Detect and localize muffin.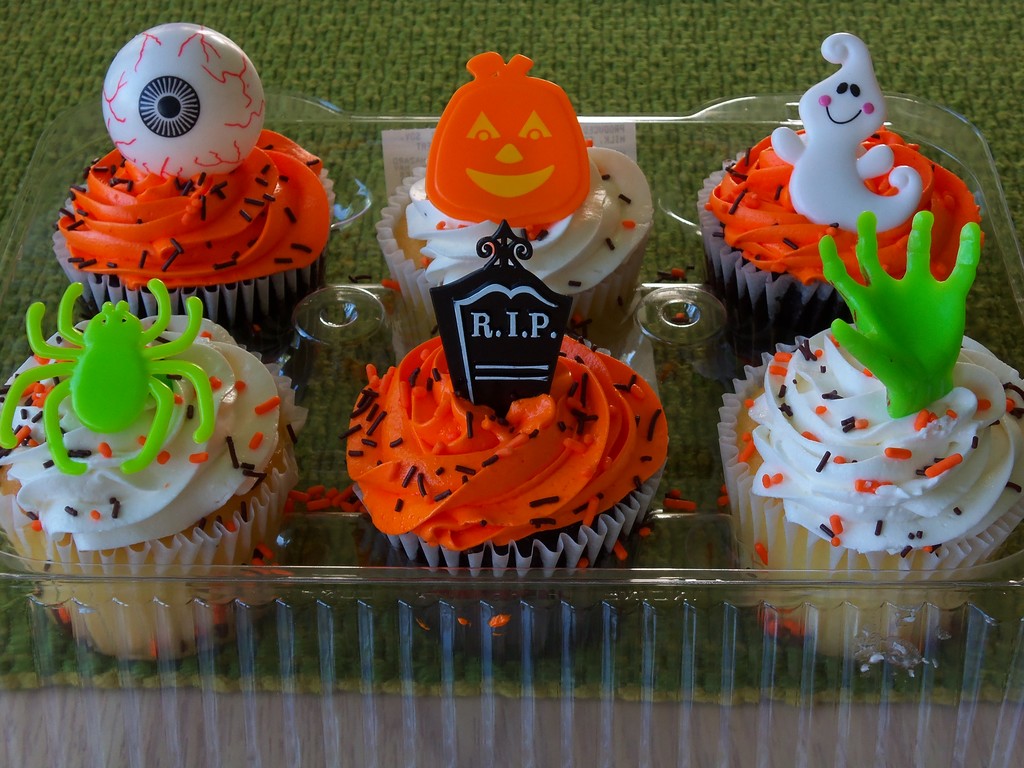
Localized at pyautogui.locateOnScreen(371, 45, 652, 357).
